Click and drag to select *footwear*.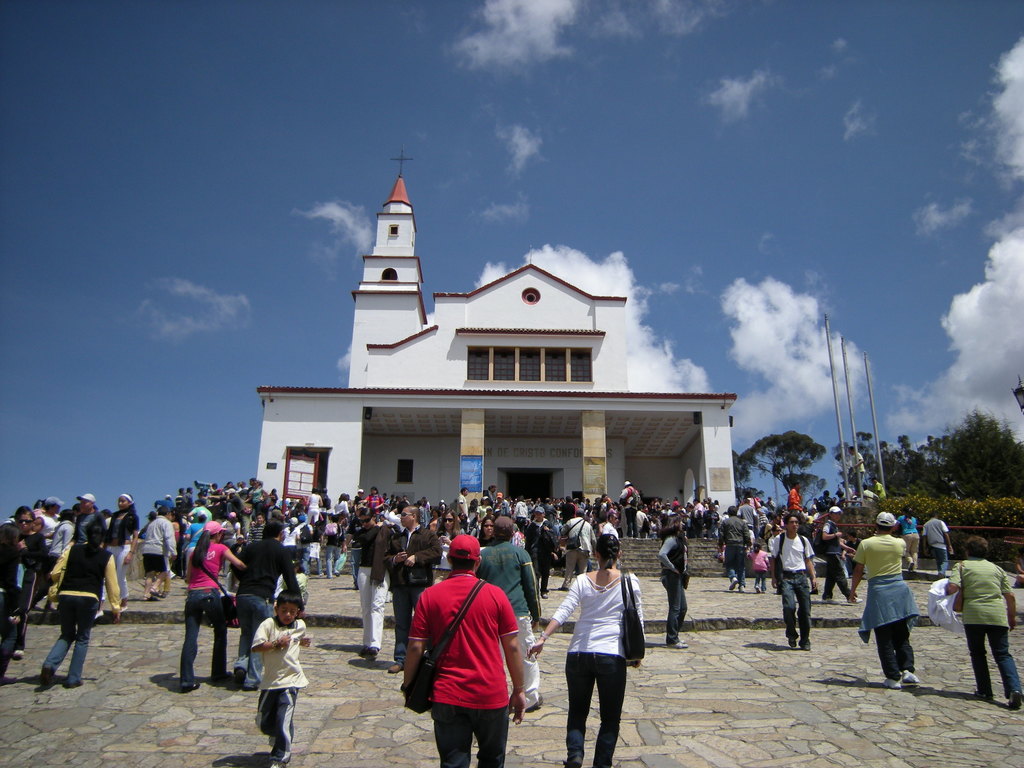
Selection: crop(824, 595, 836, 601).
